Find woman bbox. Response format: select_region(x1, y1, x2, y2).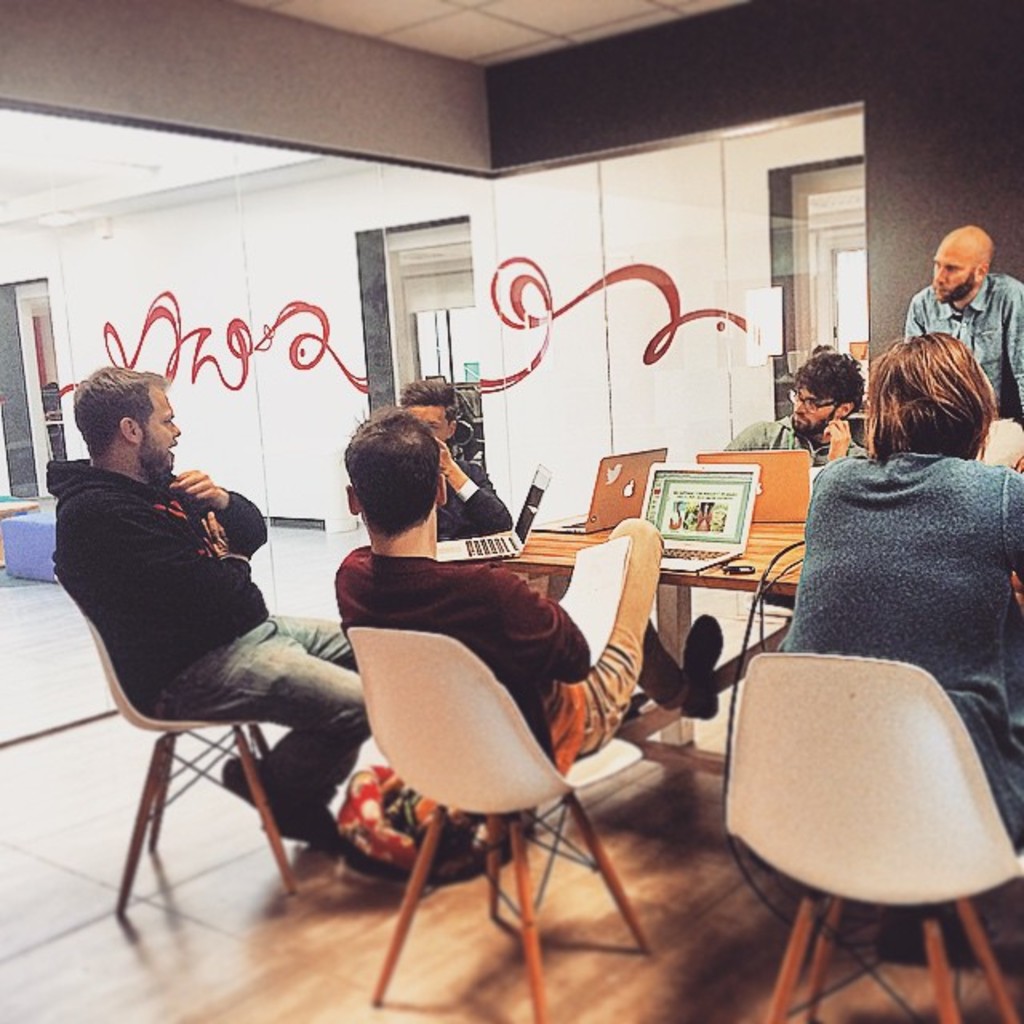
select_region(928, 222, 1022, 403).
